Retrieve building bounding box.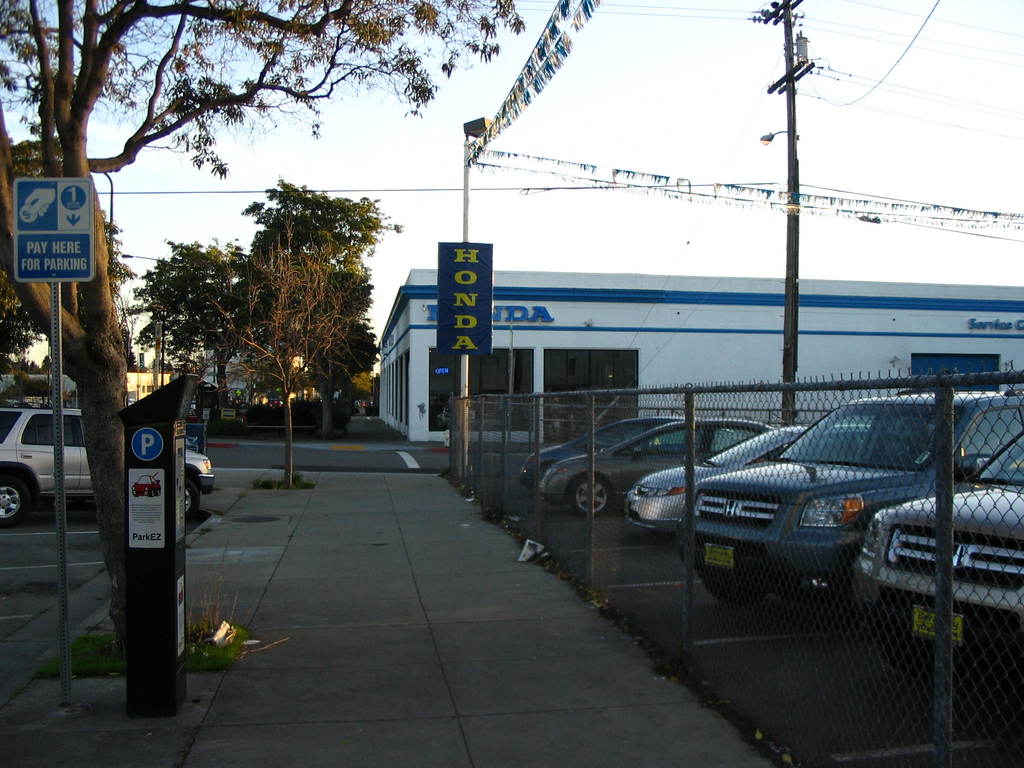
Bounding box: (x1=67, y1=372, x2=168, y2=408).
